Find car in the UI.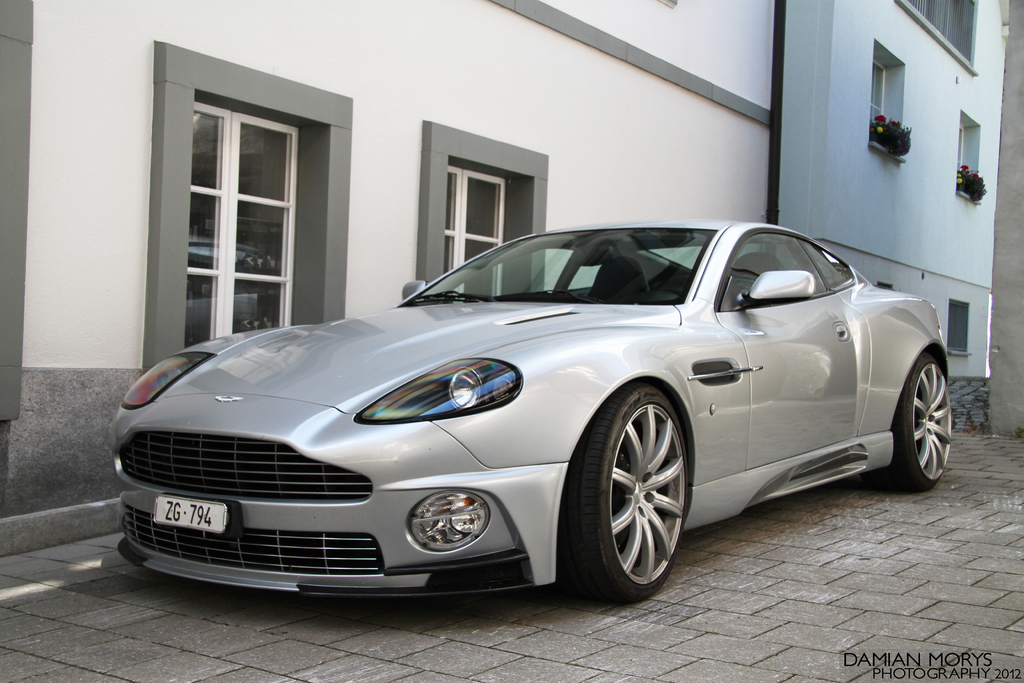
UI element at bbox=[111, 219, 951, 604].
